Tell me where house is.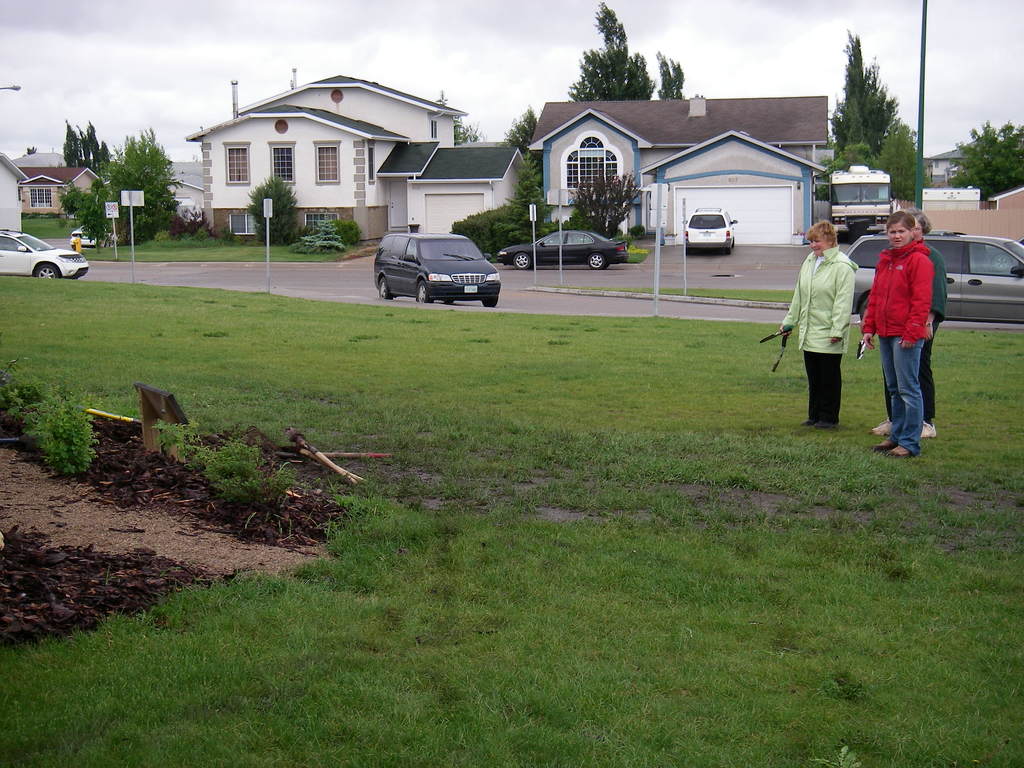
house is at locate(186, 69, 492, 238).
